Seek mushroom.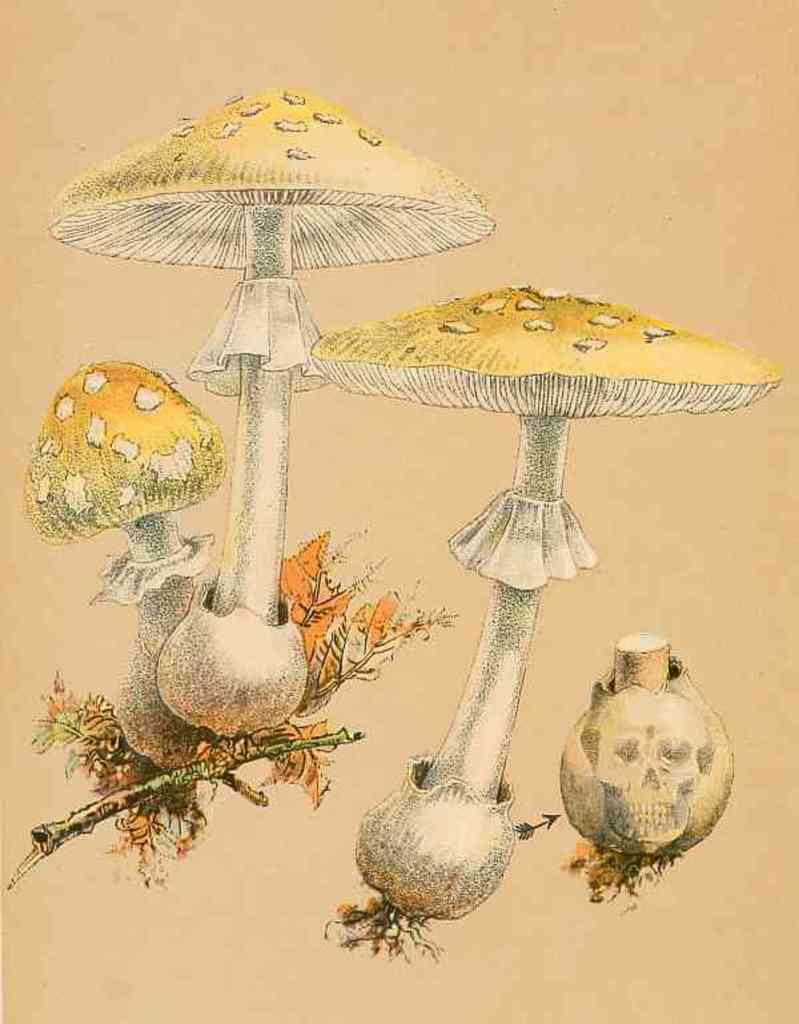
(326,261,768,676).
